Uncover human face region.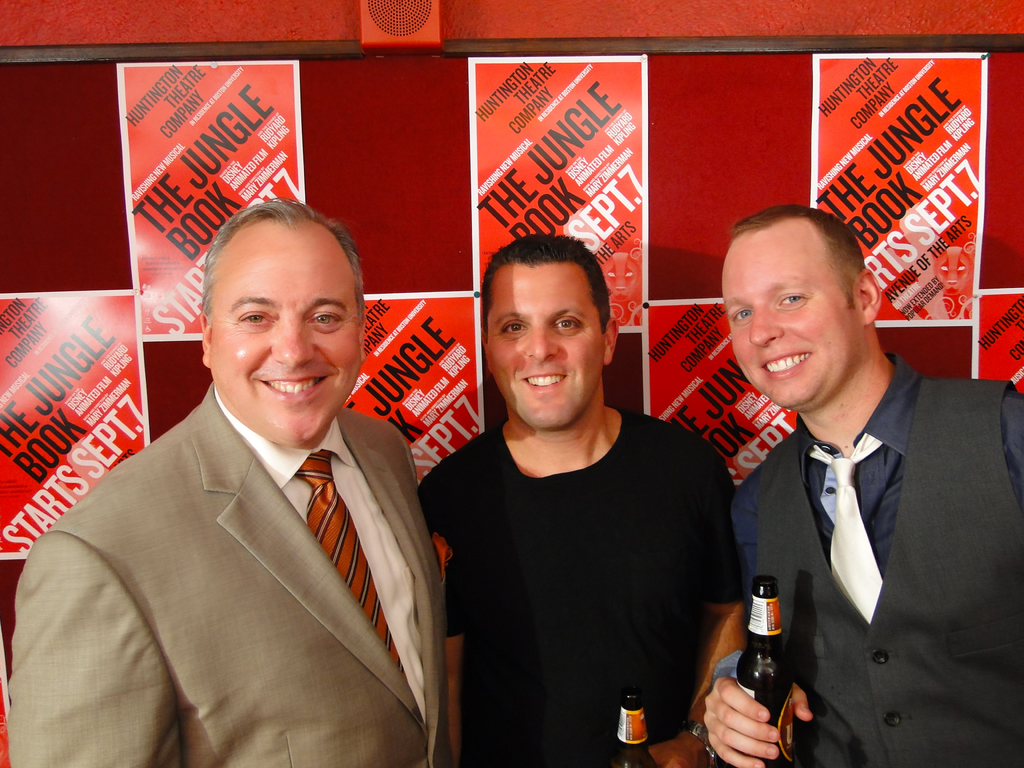
Uncovered: 209, 230, 361, 442.
